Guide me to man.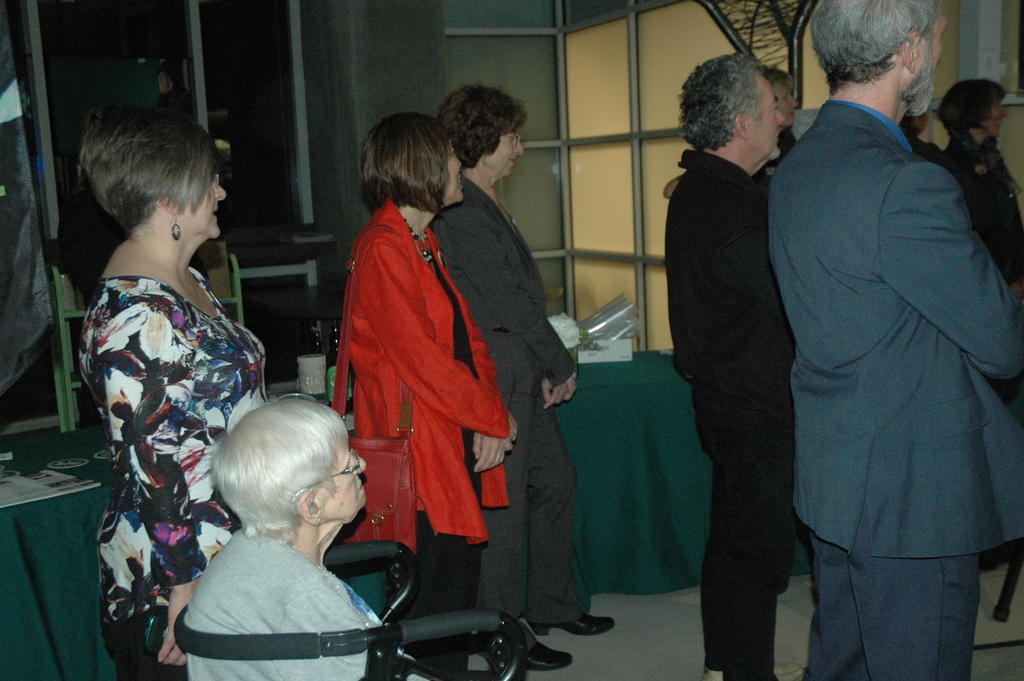
Guidance: 742/0/1022/680.
